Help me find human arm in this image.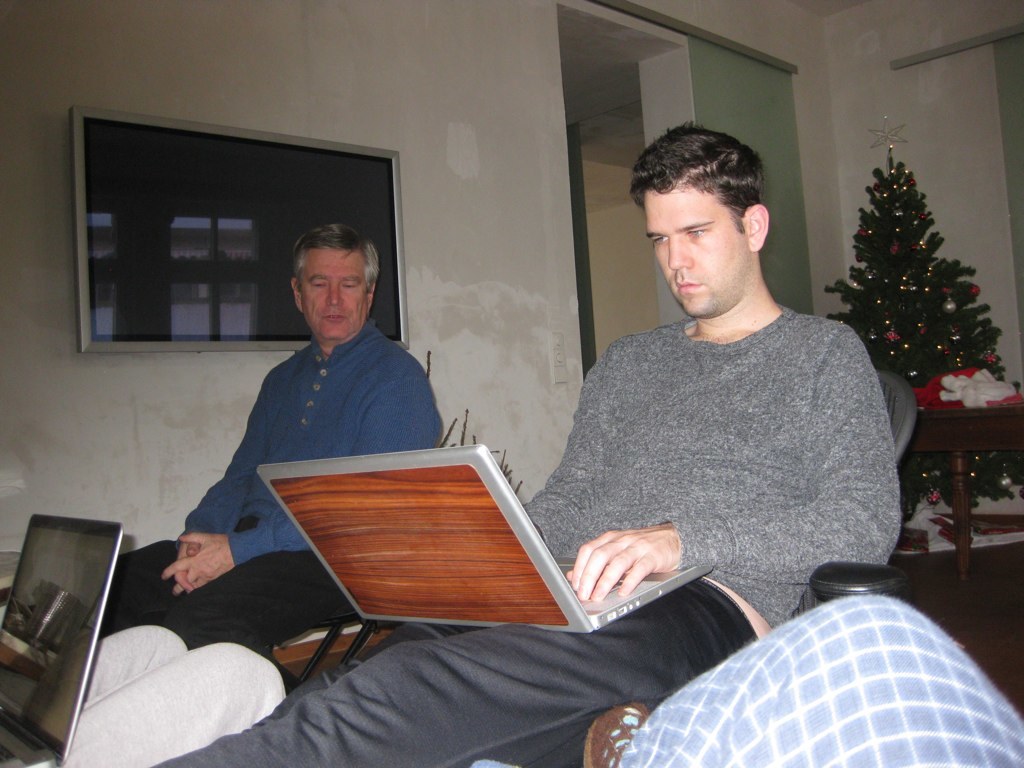
Found it: bbox=(516, 343, 884, 641).
